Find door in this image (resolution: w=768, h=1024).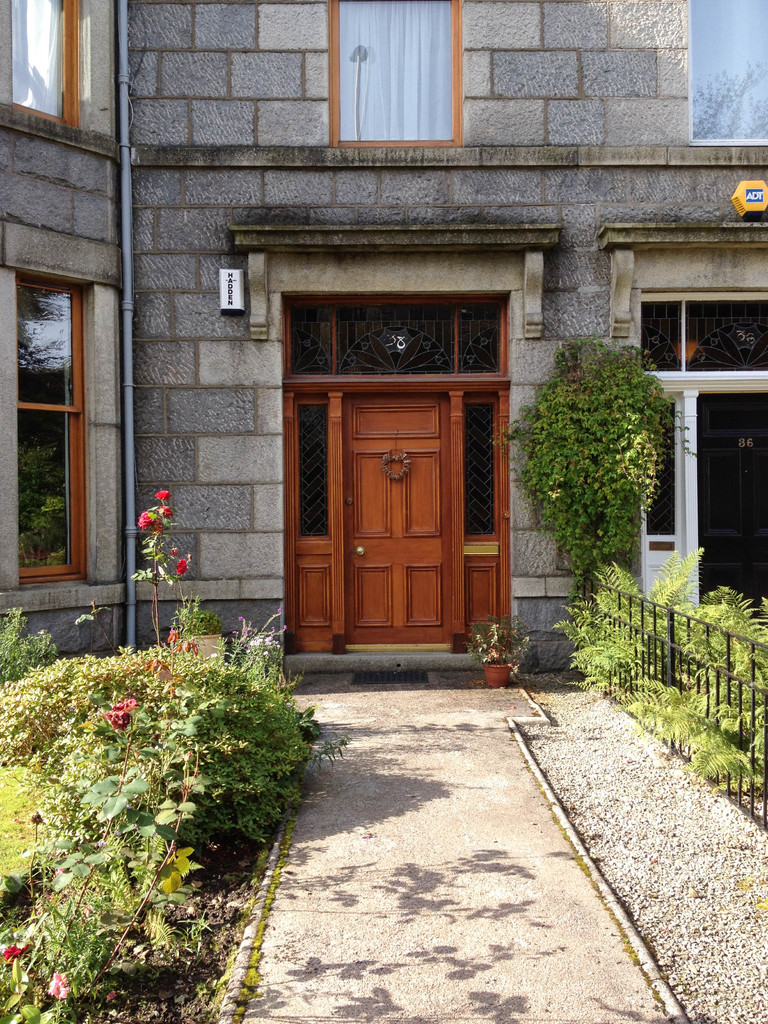
x1=620, y1=297, x2=763, y2=638.
